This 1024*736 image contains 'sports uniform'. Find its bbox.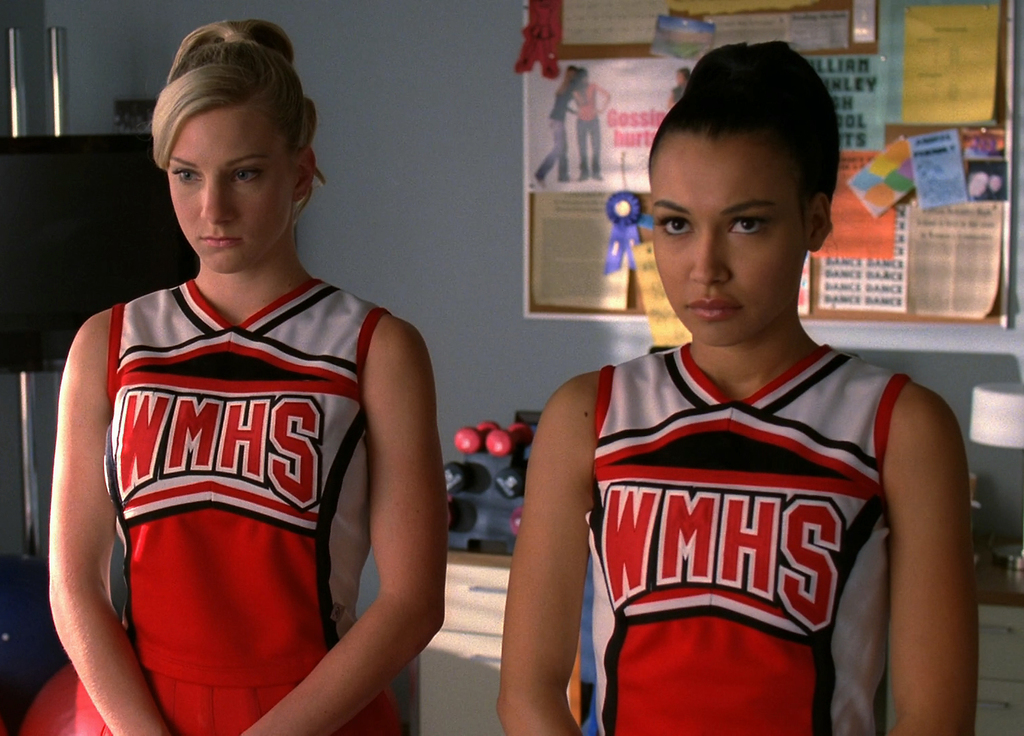
Rect(567, 341, 916, 732).
